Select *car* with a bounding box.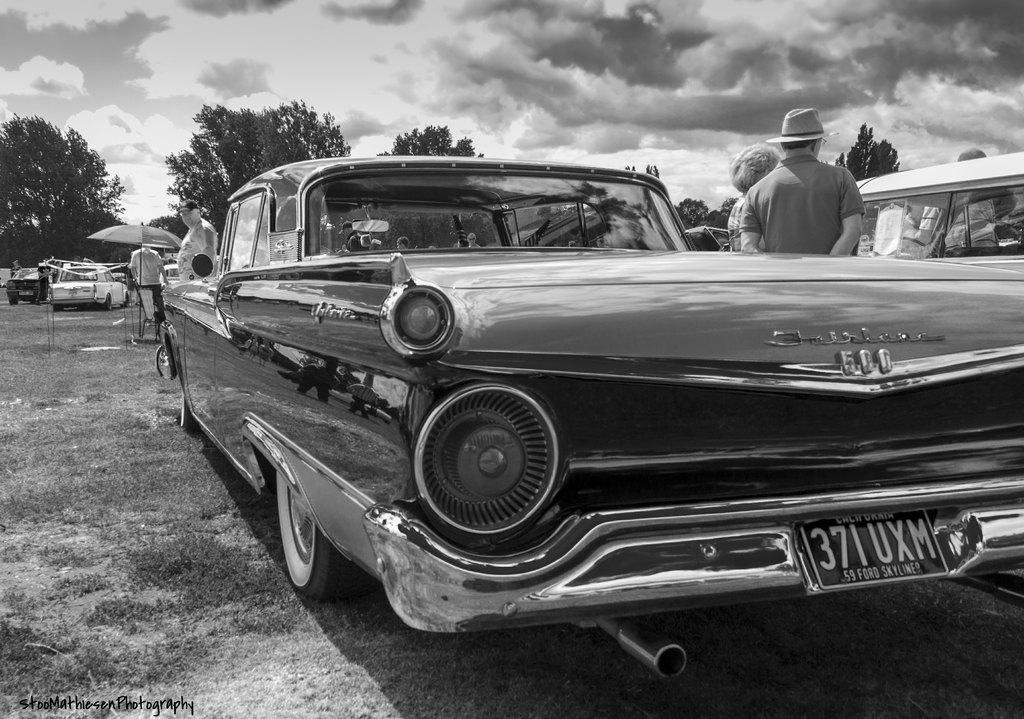
x1=163, y1=149, x2=1023, y2=684.
